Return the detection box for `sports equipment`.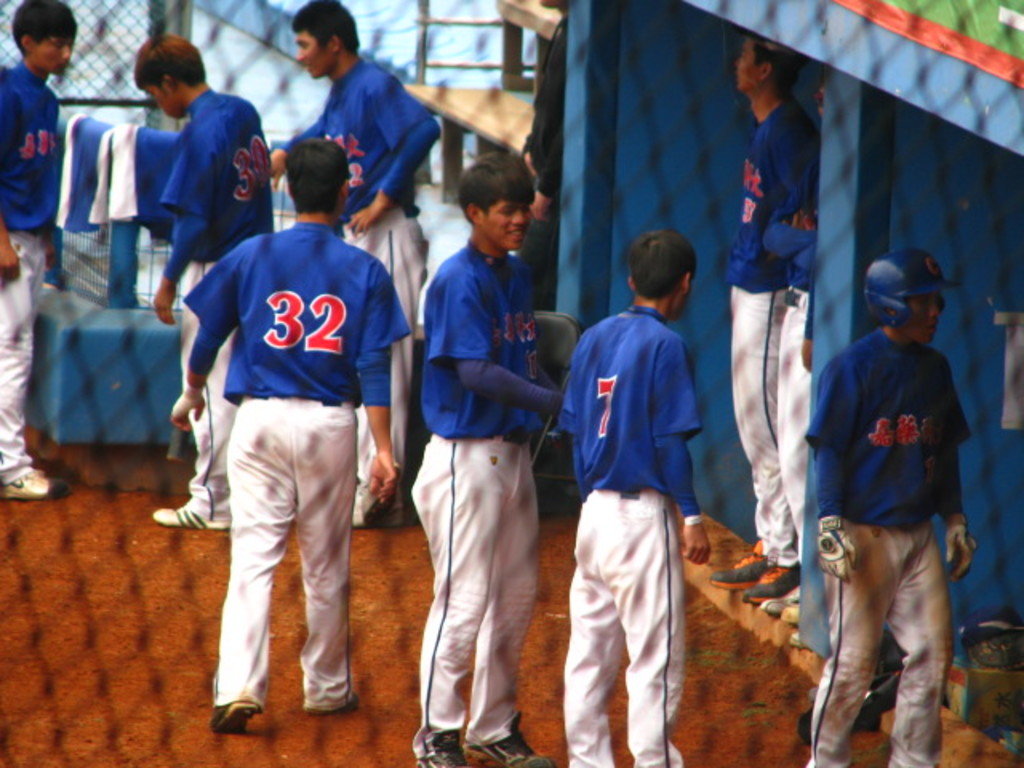
[left=861, top=250, right=960, bottom=326].
